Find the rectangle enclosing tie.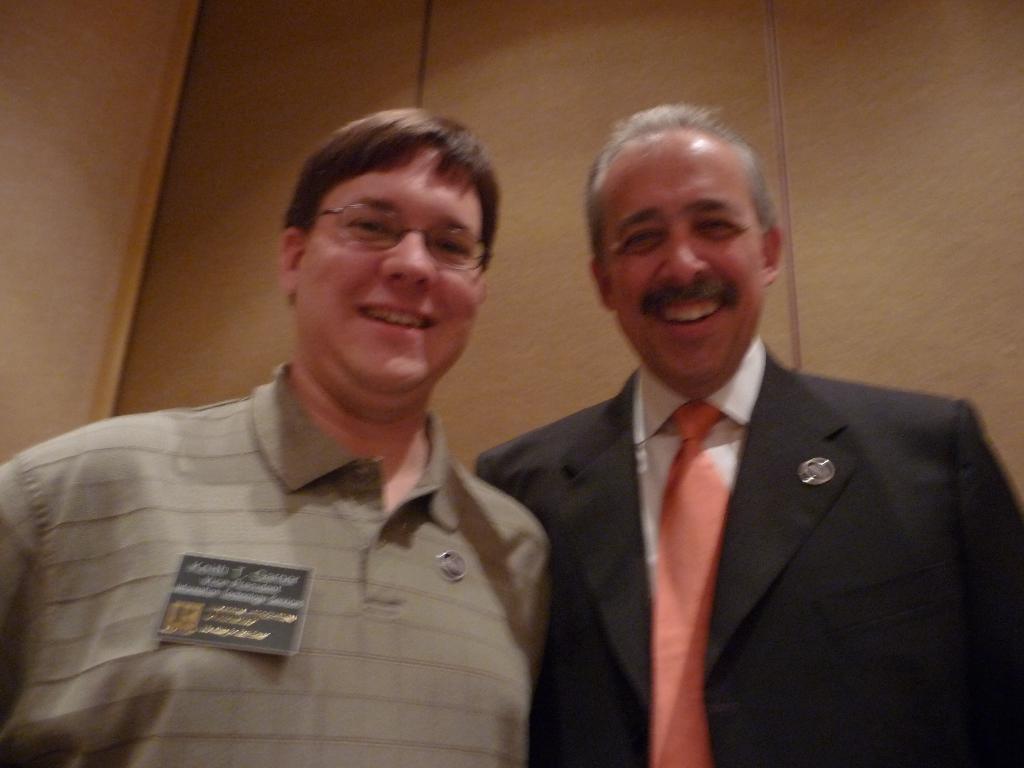
detection(645, 391, 740, 767).
